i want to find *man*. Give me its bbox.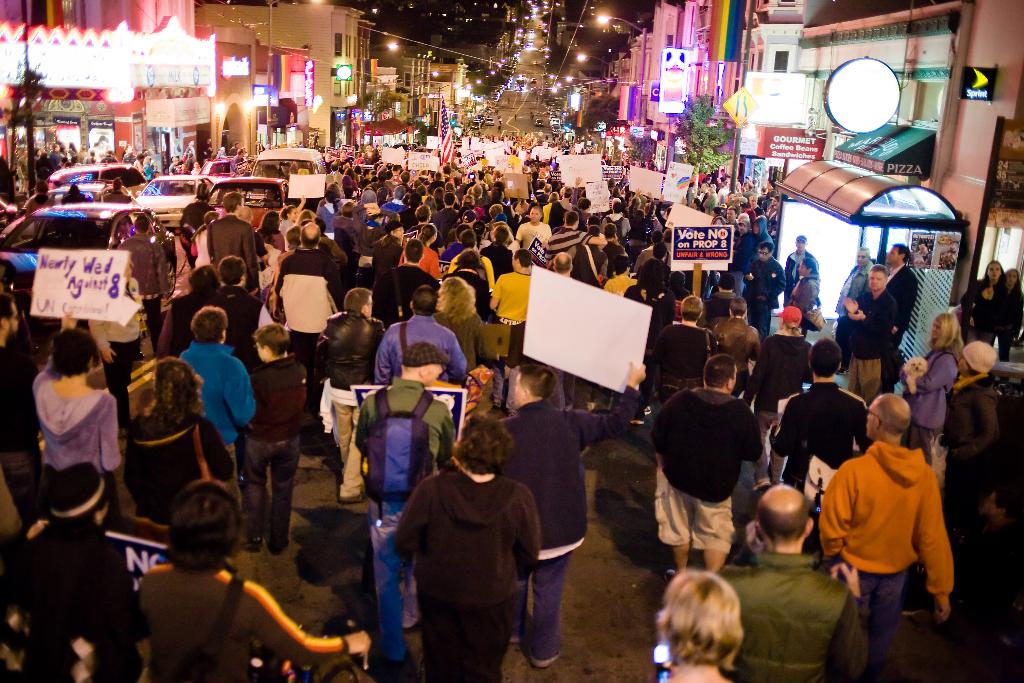
l=356, t=336, r=454, b=679.
